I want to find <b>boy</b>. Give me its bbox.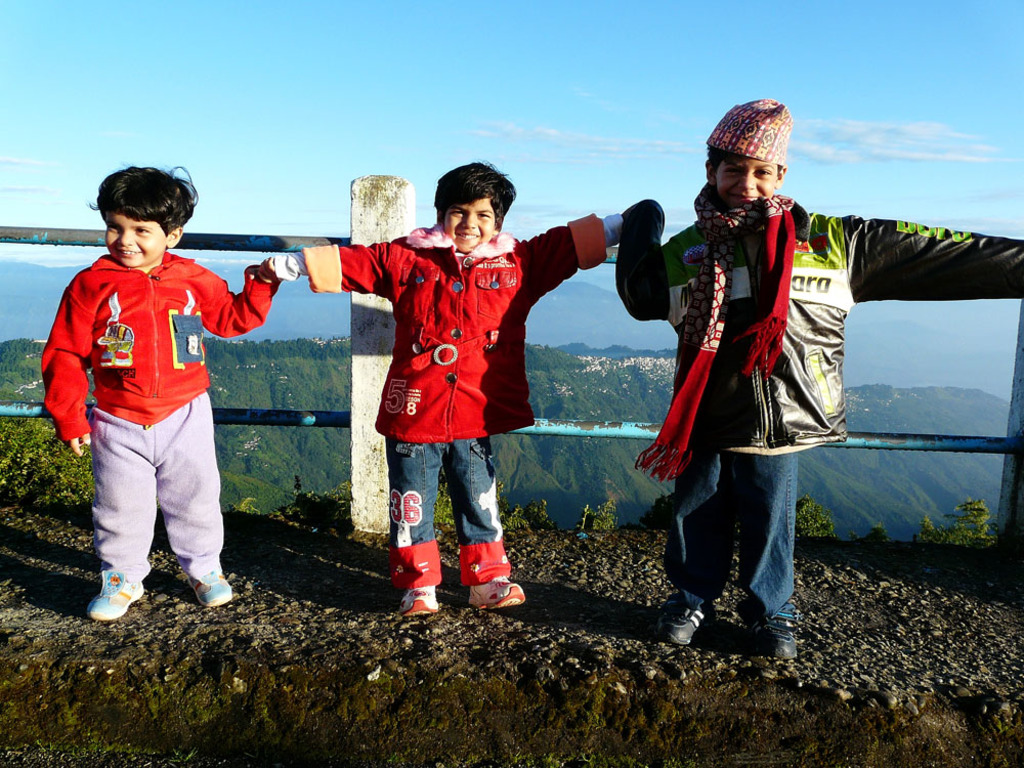
BBox(276, 163, 626, 618).
